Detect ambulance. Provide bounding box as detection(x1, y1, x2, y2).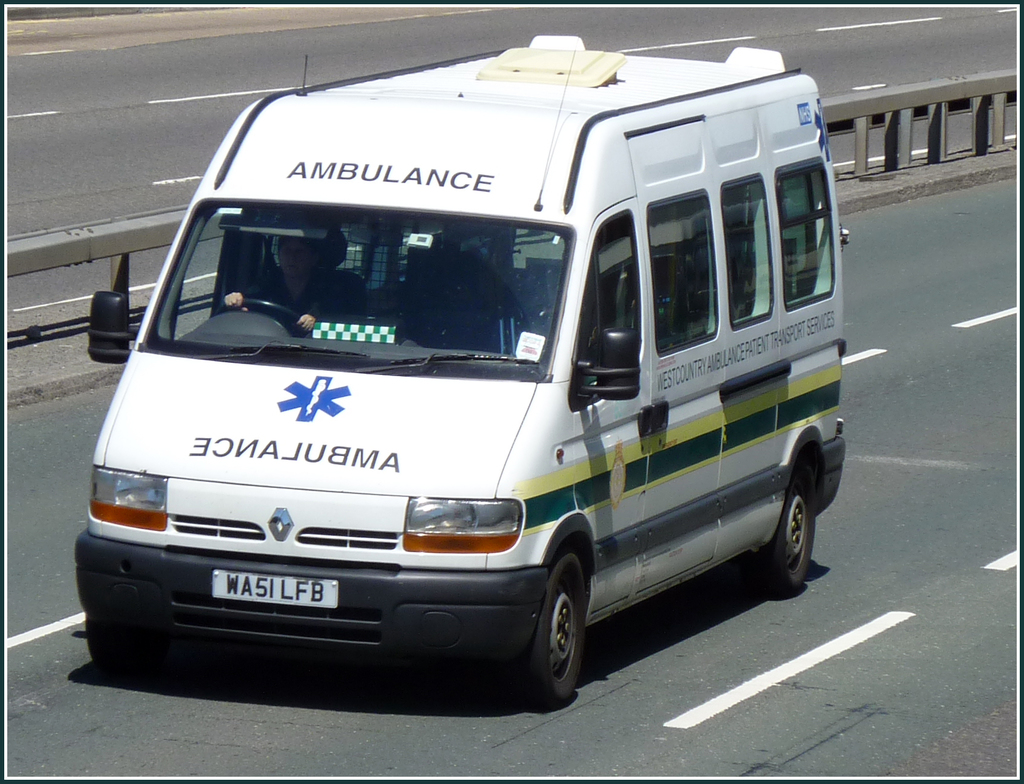
detection(72, 35, 856, 714).
